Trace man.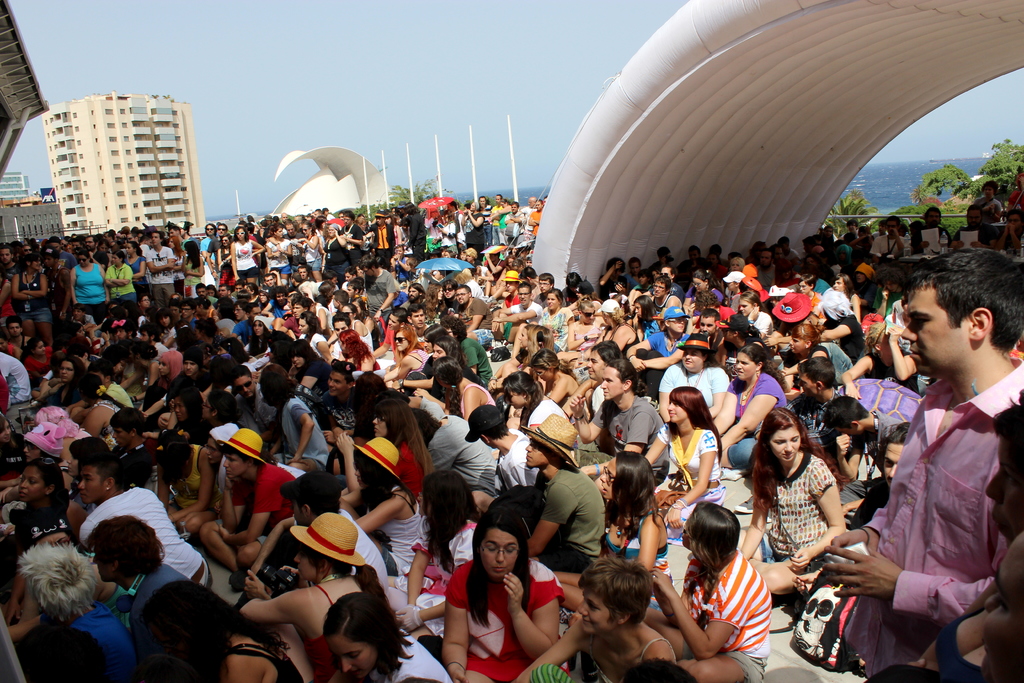
Traced to bbox=[754, 356, 866, 460].
